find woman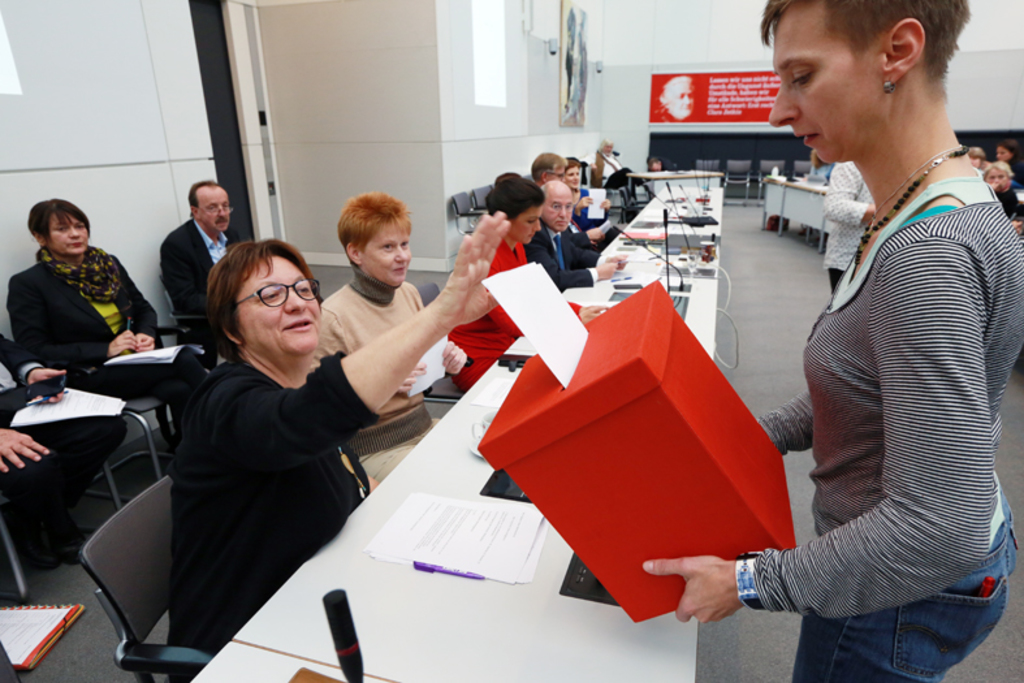
323, 187, 475, 502
